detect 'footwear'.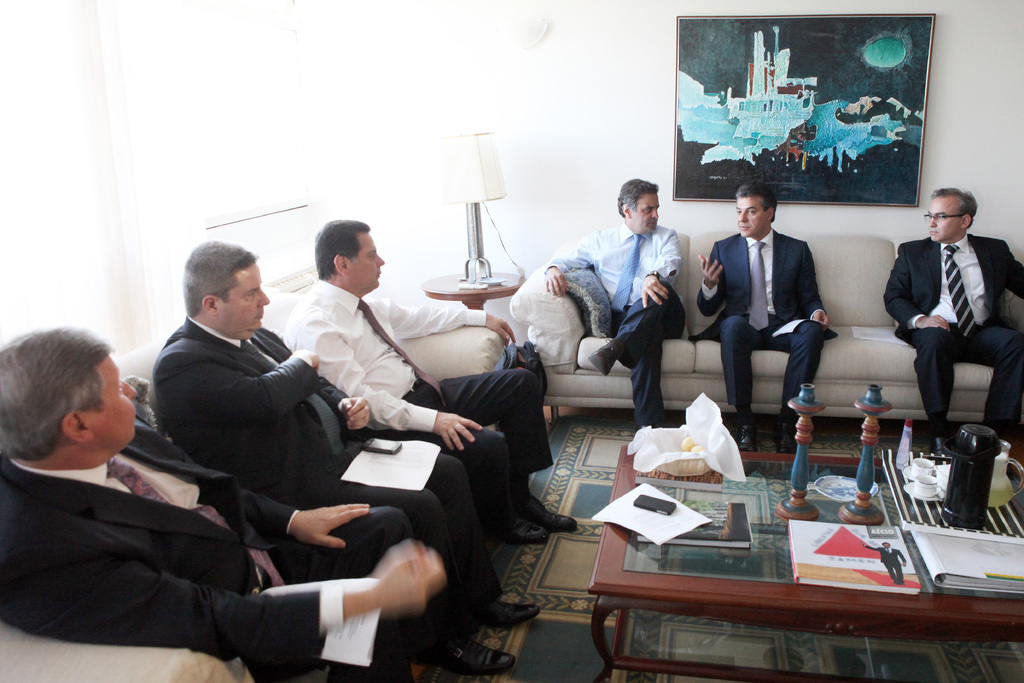
Detected at [x1=930, y1=436, x2=948, y2=467].
